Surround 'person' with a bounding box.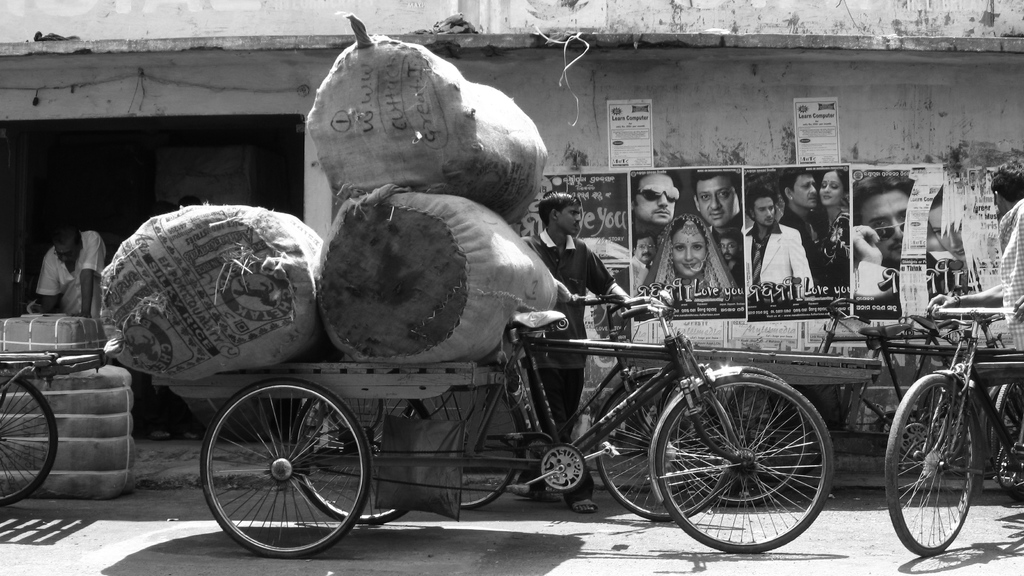
(x1=721, y1=233, x2=749, y2=283).
